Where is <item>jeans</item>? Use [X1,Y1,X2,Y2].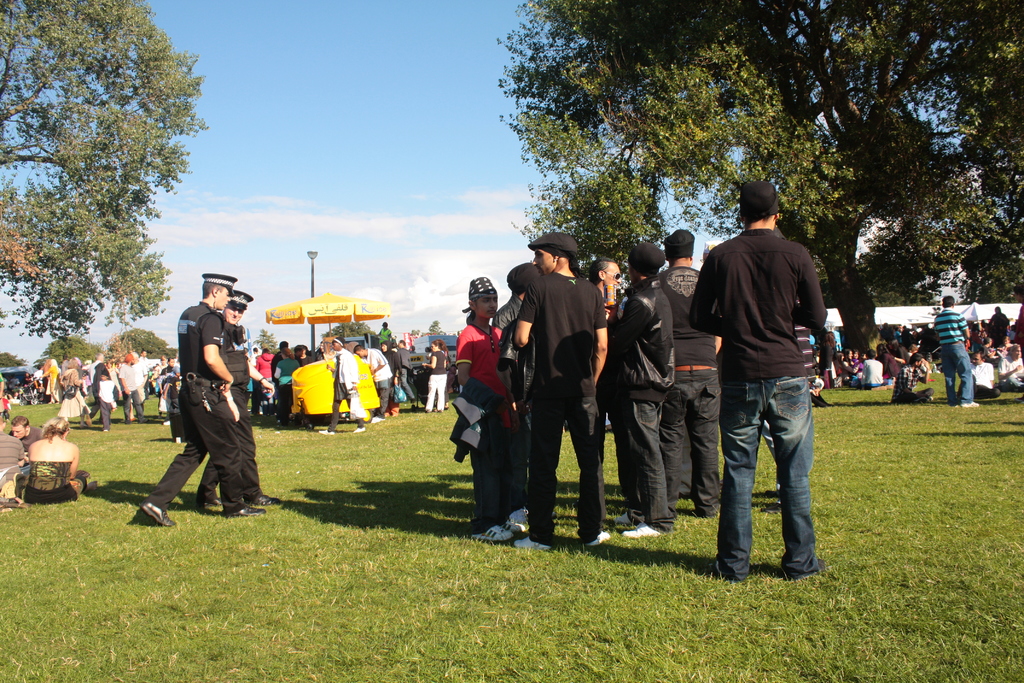
[620,397,675,532].
